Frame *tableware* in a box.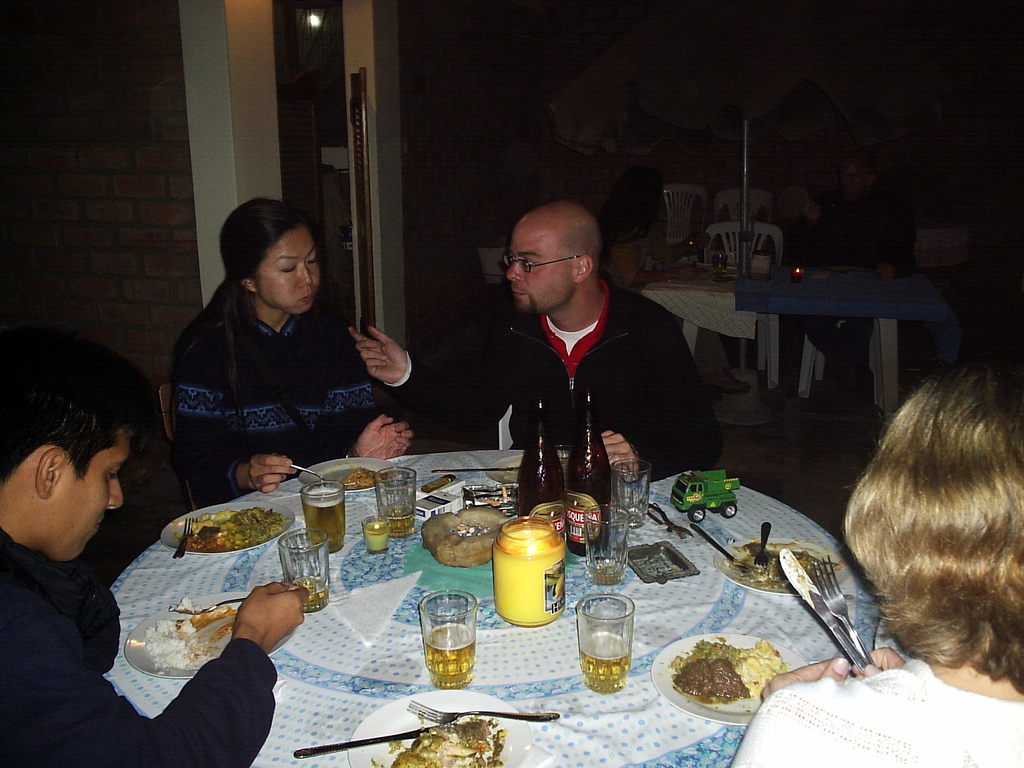
[x1=159, y1=503, x2=296, y2=550].
